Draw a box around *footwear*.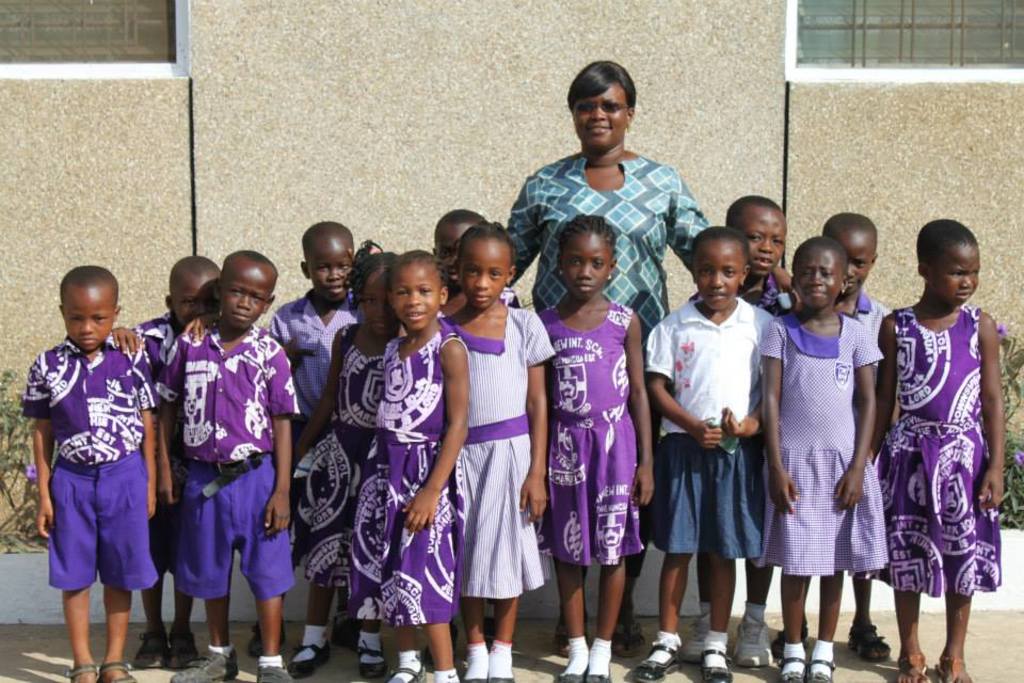
pyautogui.locateOnScreen(361, 650, 387, 674).
